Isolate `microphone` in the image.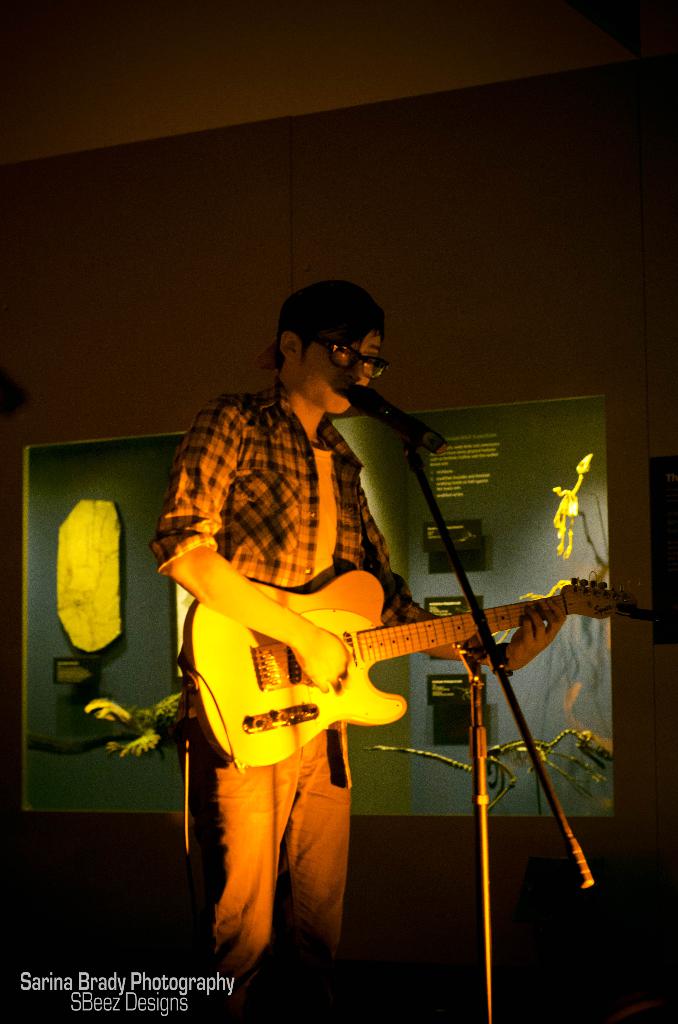
Isolated region: {"x1": 343, "y1": 374, "x2": 449, "y2": 441}.
